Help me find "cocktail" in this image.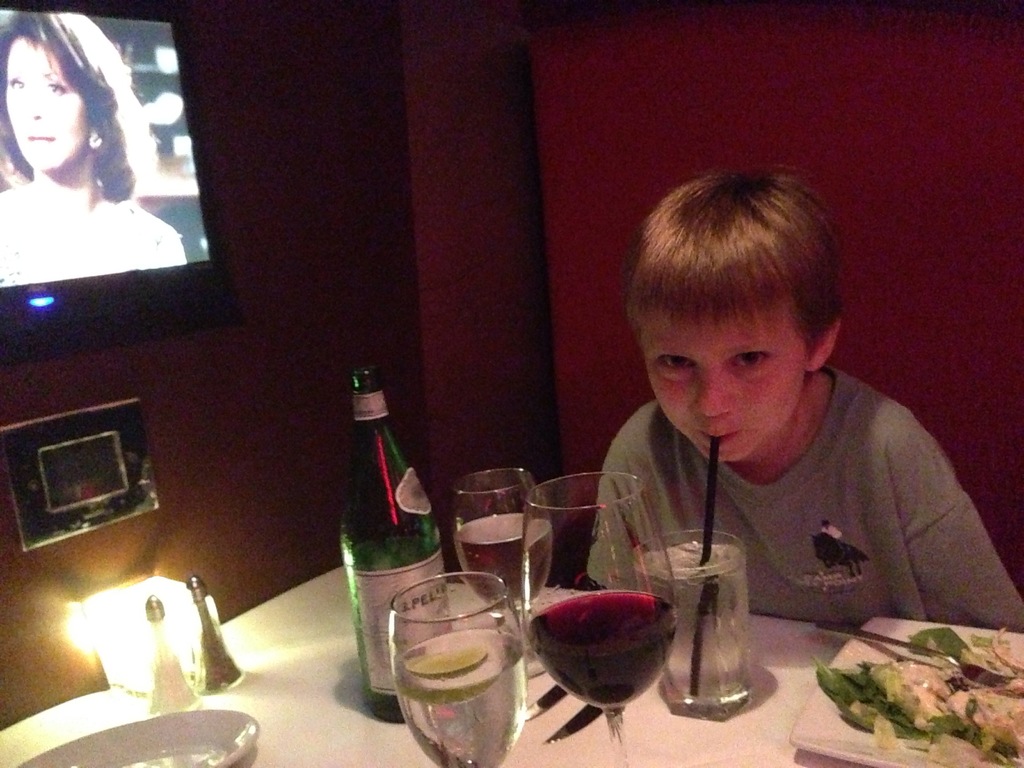
Found it: box=[389, 586, 535, 750].
